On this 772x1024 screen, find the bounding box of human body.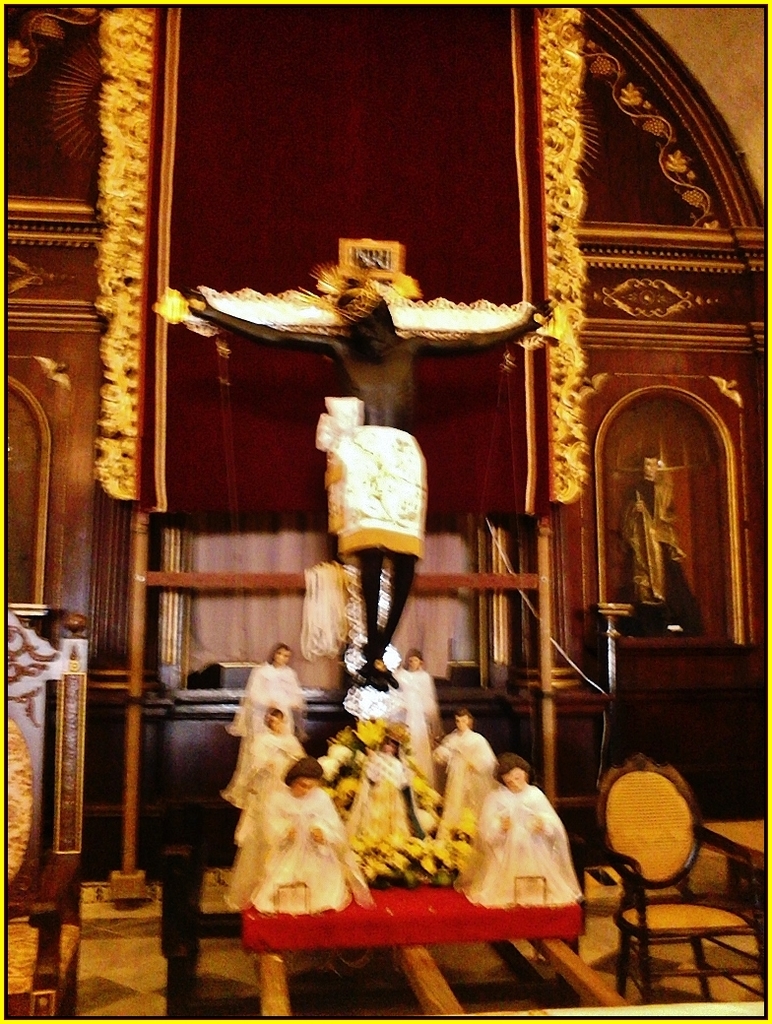
Bounding box: {"x1": 391, "y1": 646, "x2": 446, "y2": 786}.
